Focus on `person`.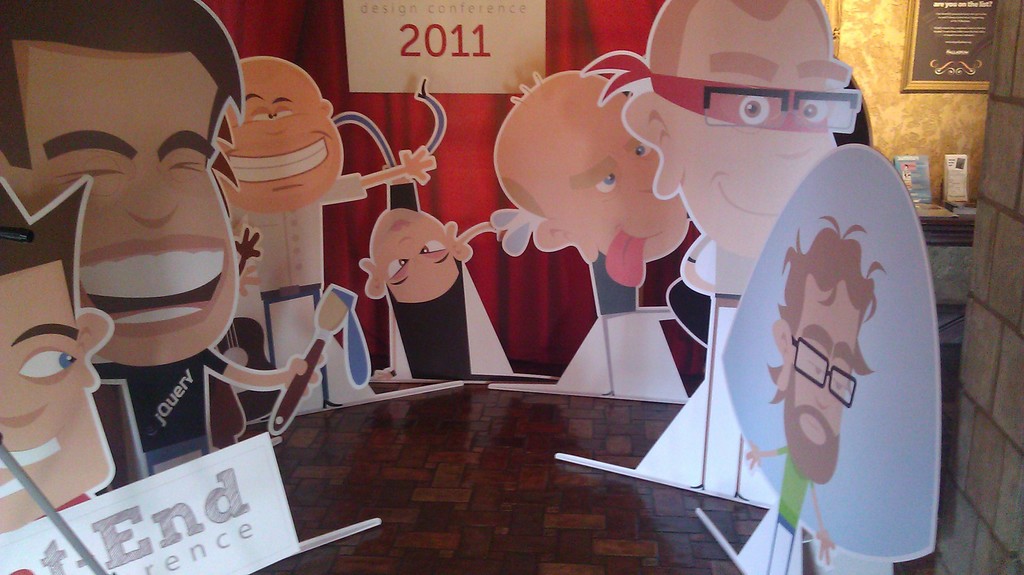
Focused at 496/61/701/414.
